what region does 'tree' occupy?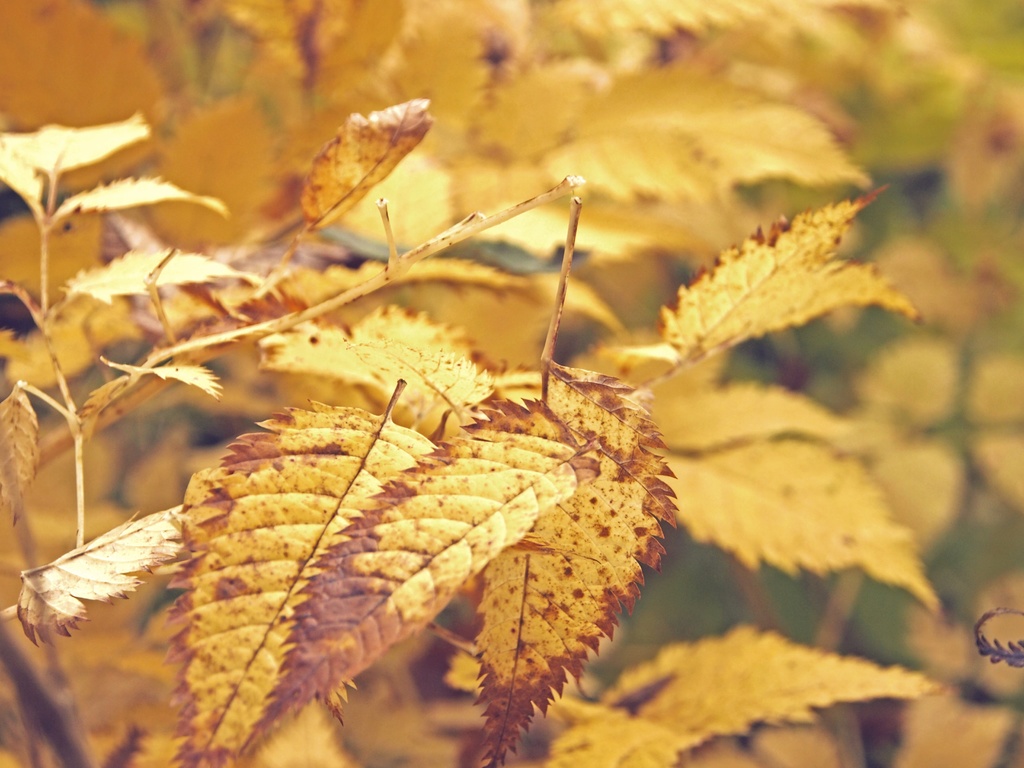
BBox(0, 29, 986, 767).
